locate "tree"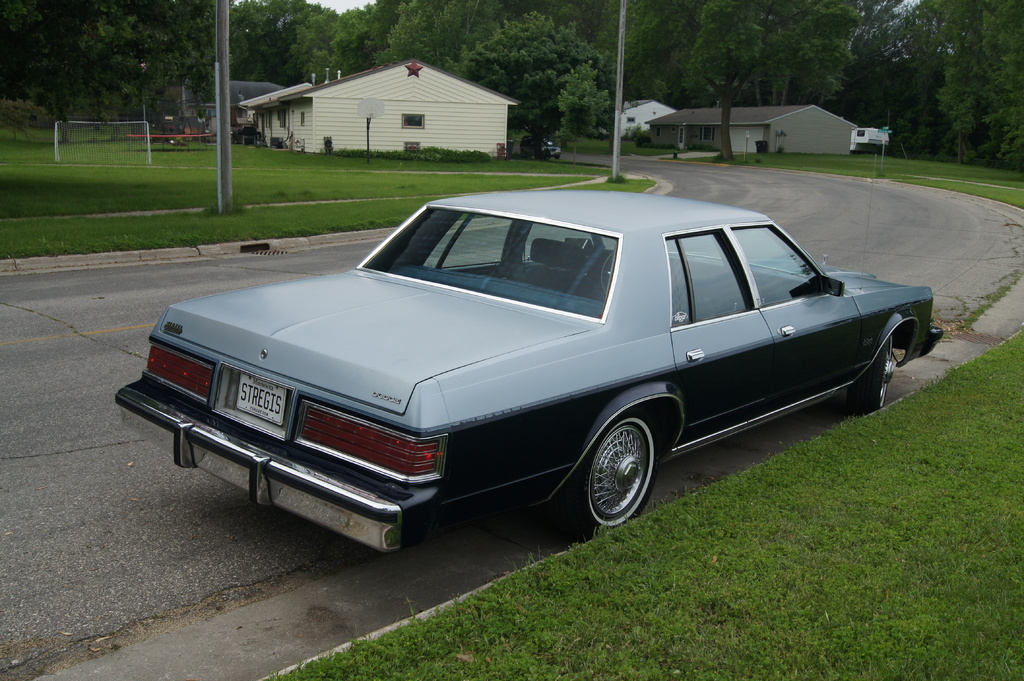
[x1=440, y1=8, x2=606, y2=161]
